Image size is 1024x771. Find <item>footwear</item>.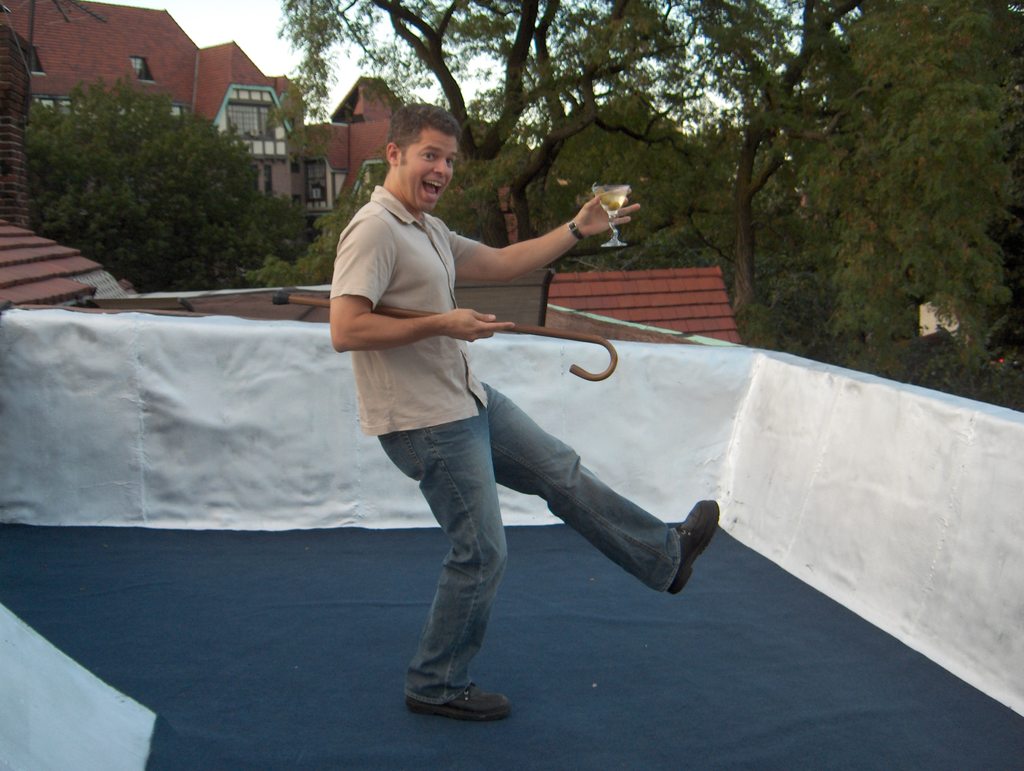
[410,649,504,729].
